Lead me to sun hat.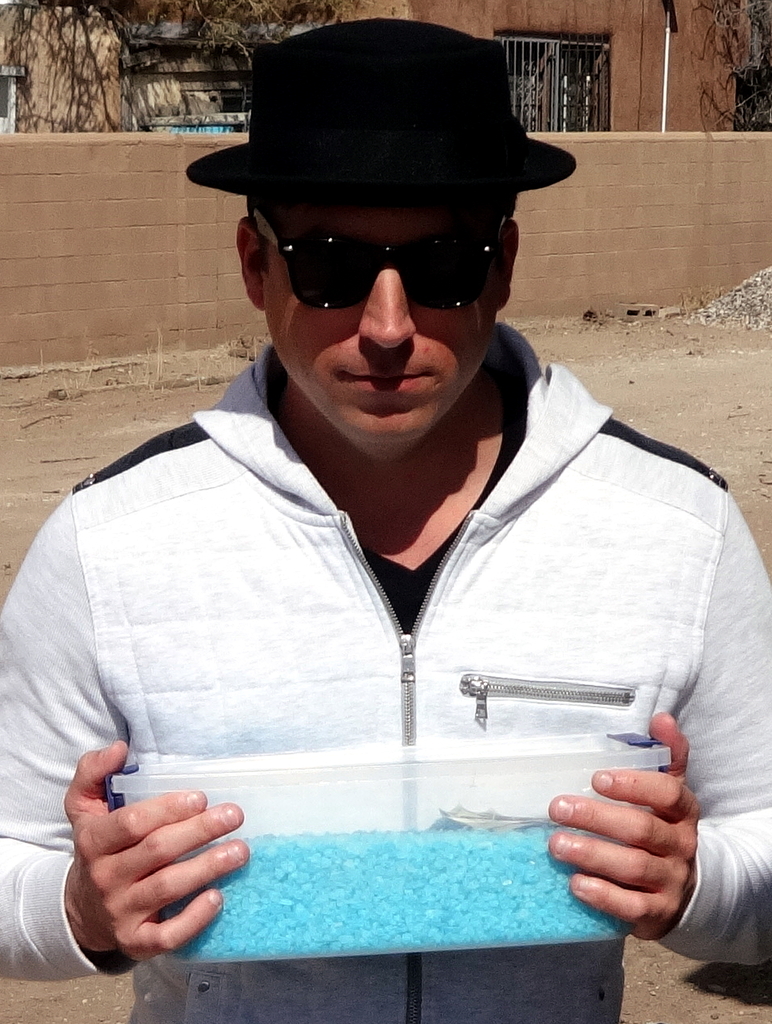
Lead to box=[181, 17, 576, 204].
